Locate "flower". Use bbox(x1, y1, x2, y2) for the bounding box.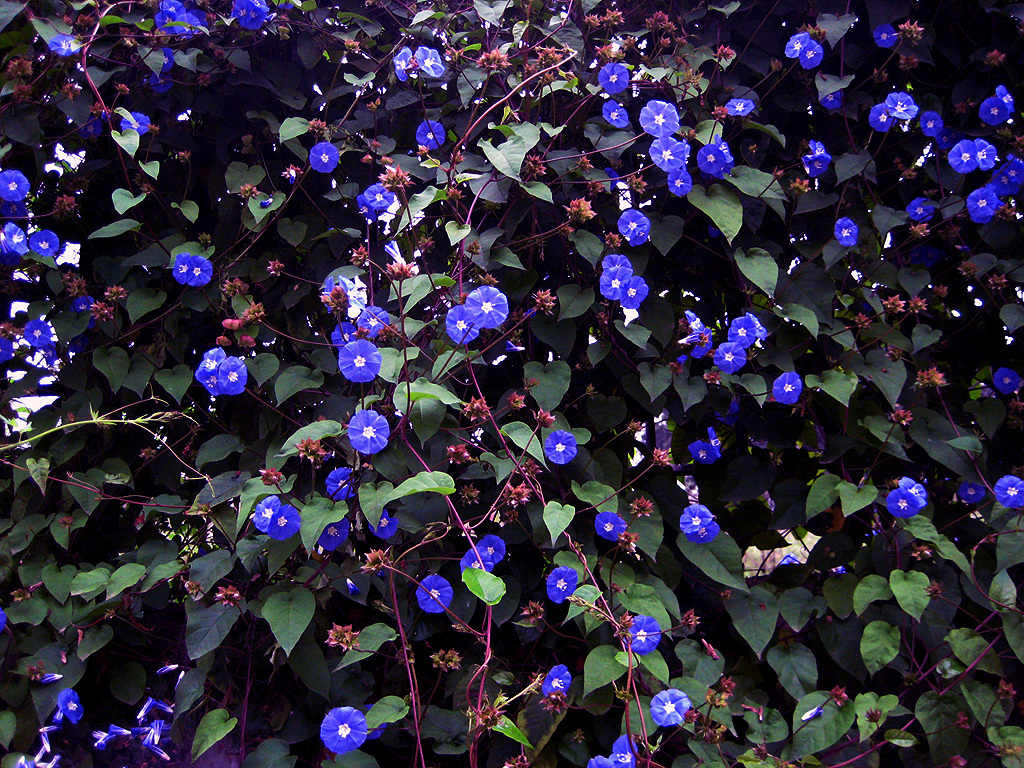
bbox(778, 551, 797, 562).
